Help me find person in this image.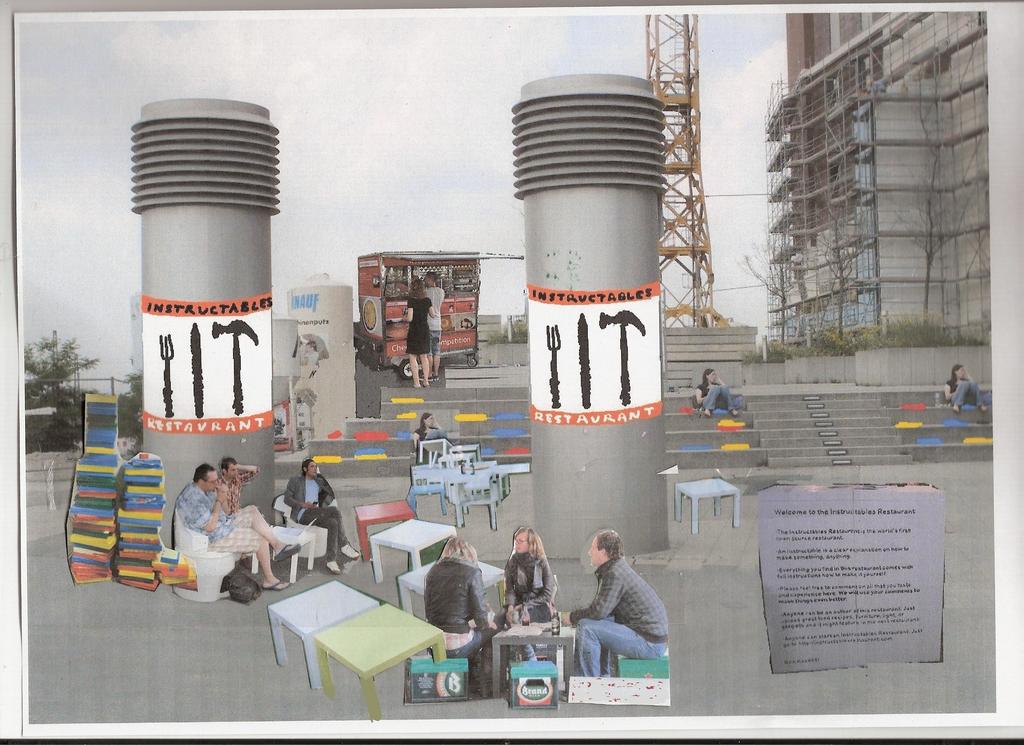
Found it: (left=503, top=527, right=558, bottom=662).
